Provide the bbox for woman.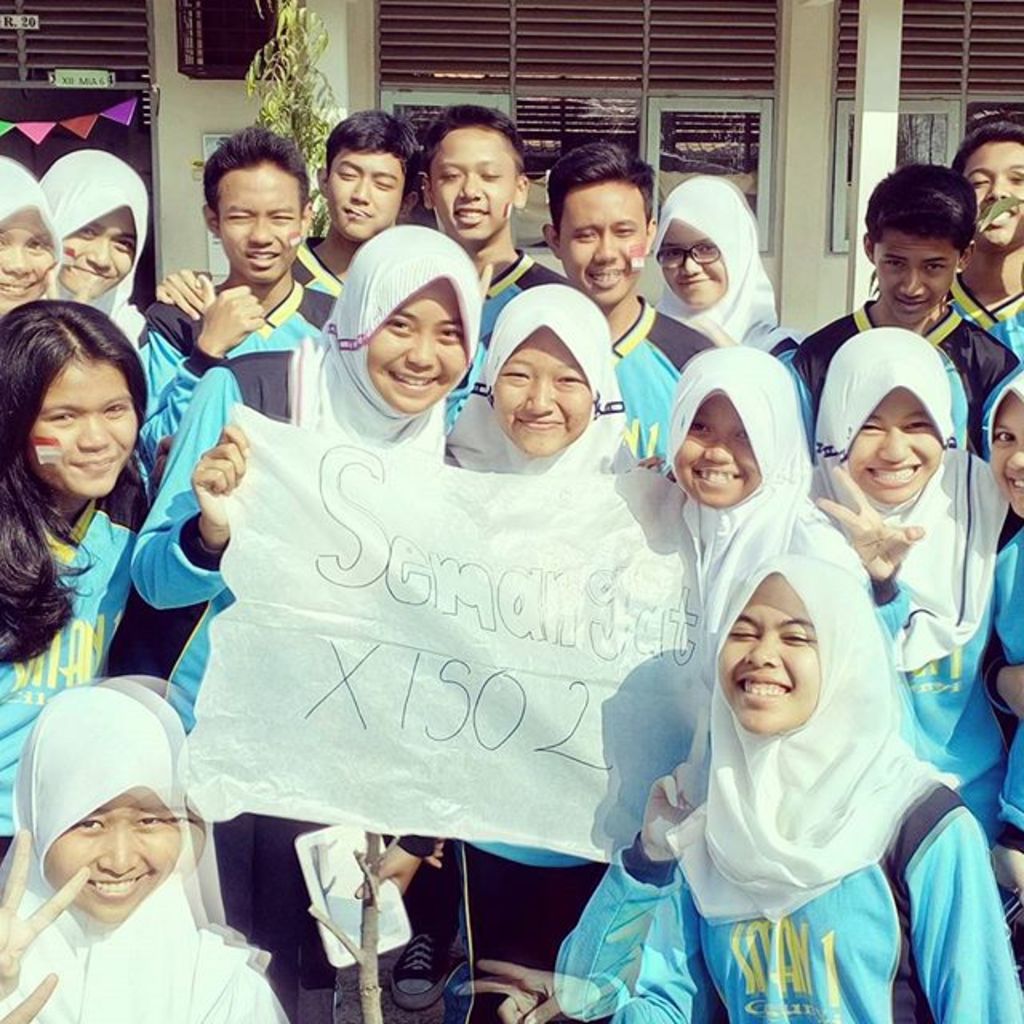
l=618, t=506, r=968, b=1021.
